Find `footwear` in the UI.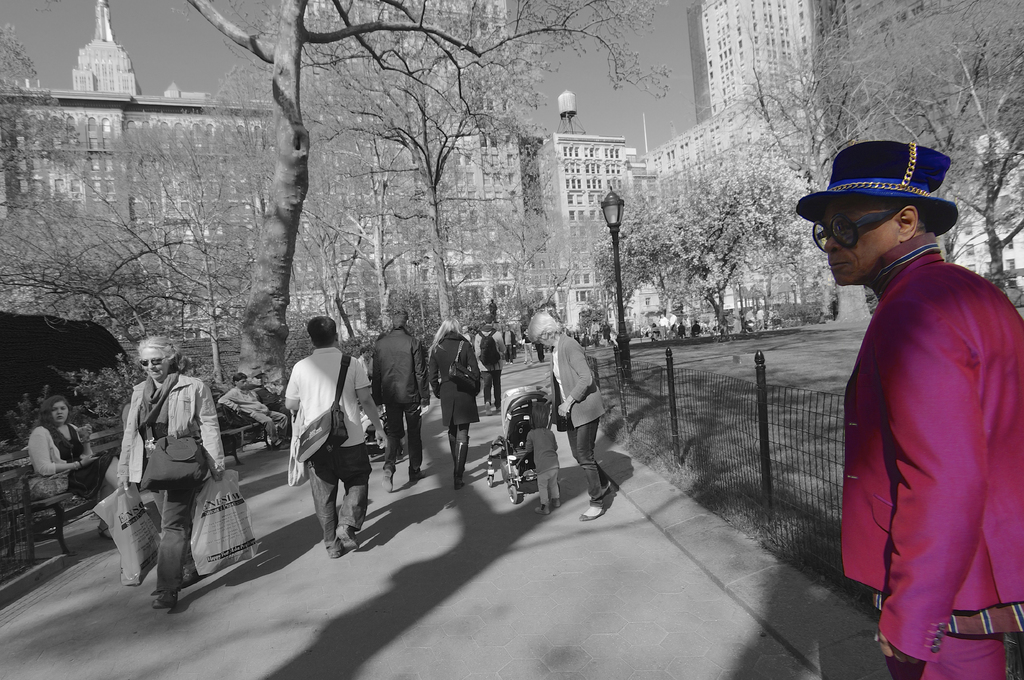
UI element at [455,441,467,491].
